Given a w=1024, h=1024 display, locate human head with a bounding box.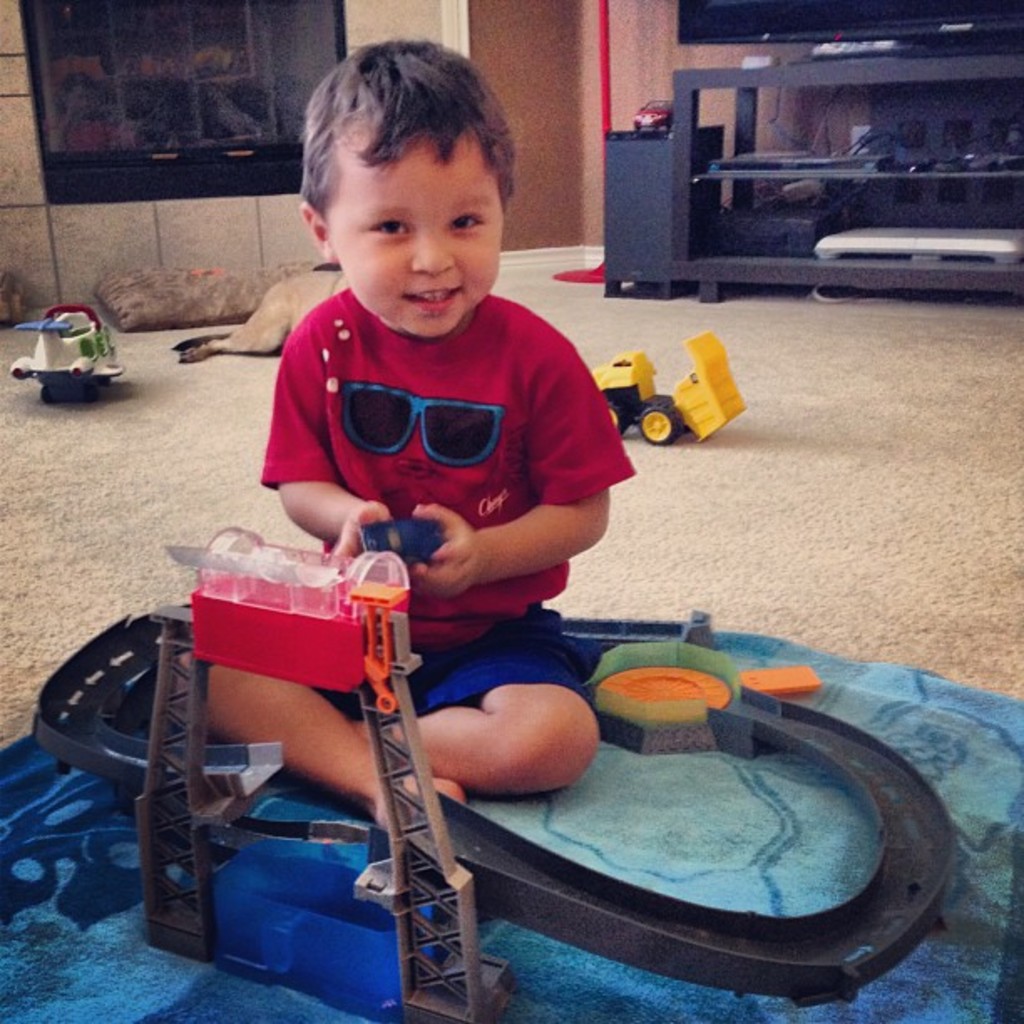
Located: bbox=[281, 49, 527, 346].
